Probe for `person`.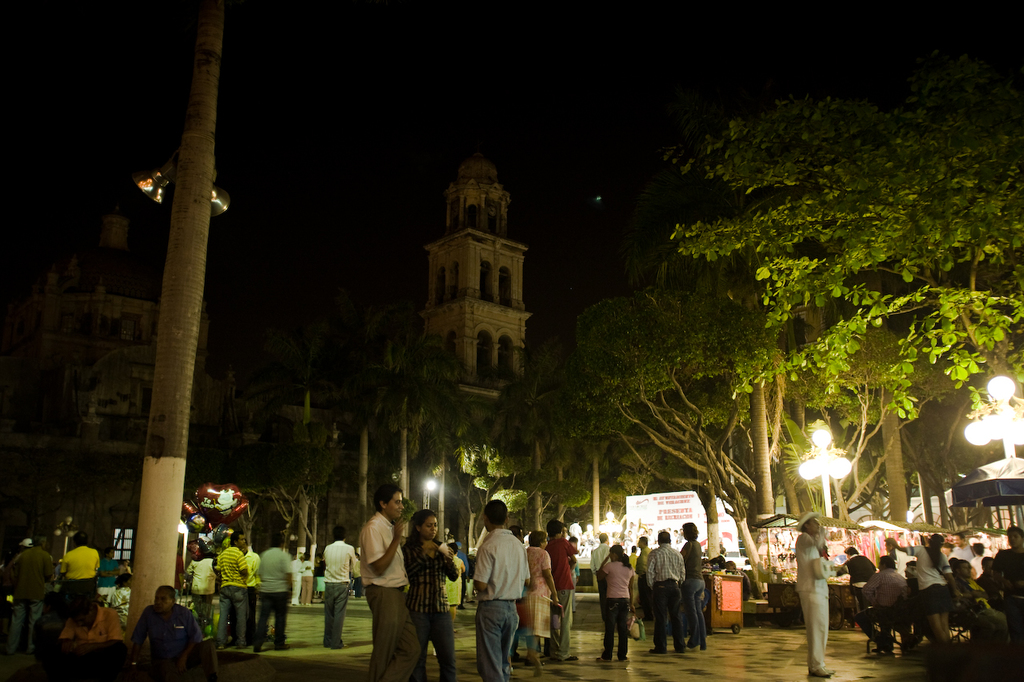
Probe result: l=186, t=543, r=220, b=630.
